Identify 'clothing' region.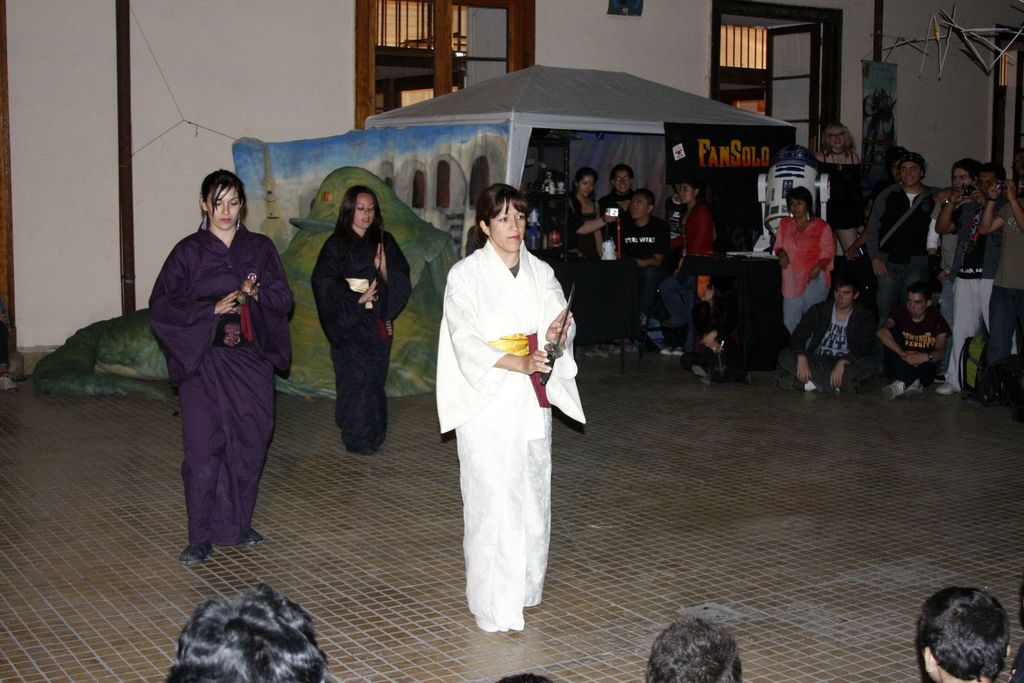
Region: <bbox>435, 207, 580, 632</bbox>.
